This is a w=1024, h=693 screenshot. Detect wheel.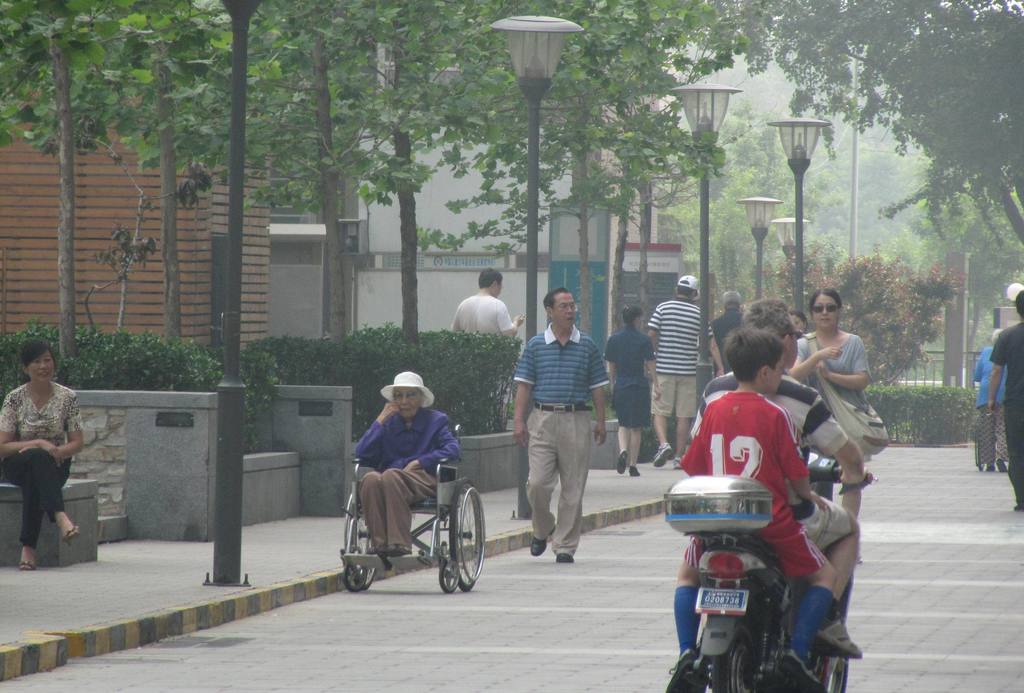
l=341, t=567, r=367, b=596.
